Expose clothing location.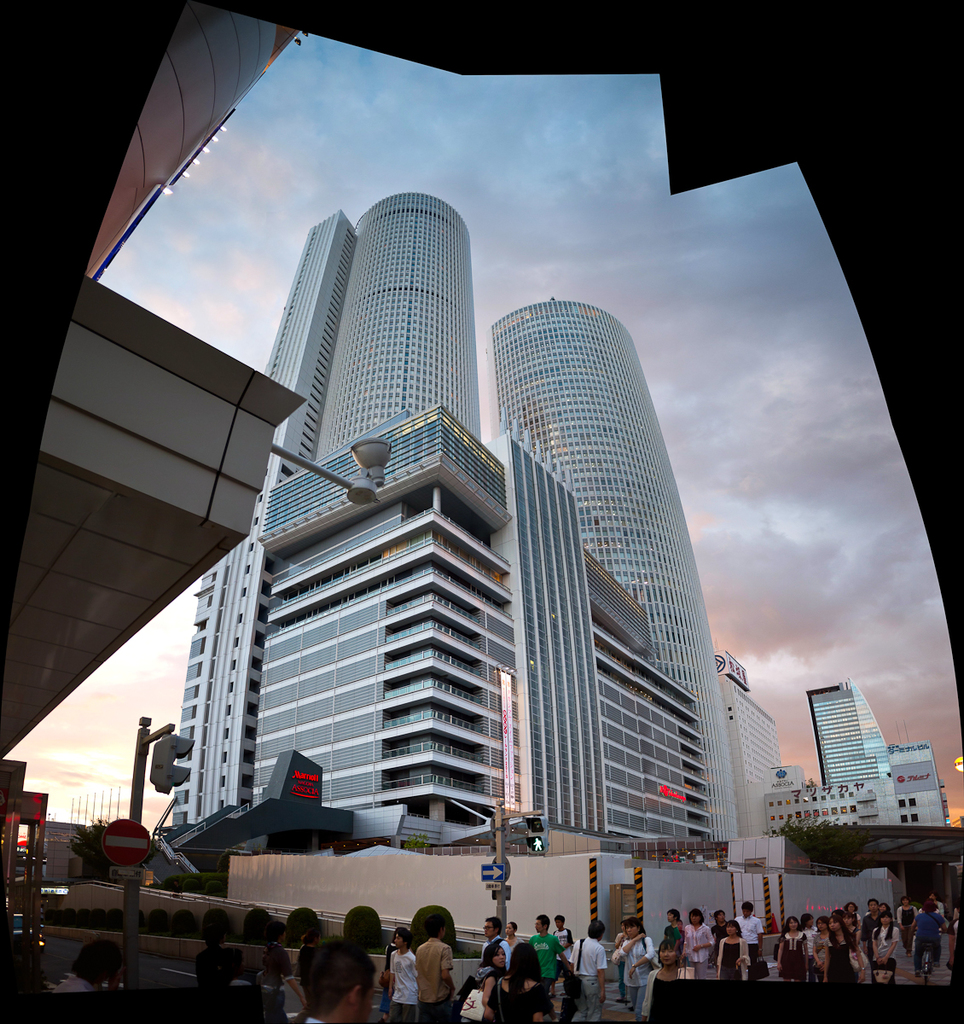
Exposed at (x1=780, y1=912, x2=895, y2=976).
